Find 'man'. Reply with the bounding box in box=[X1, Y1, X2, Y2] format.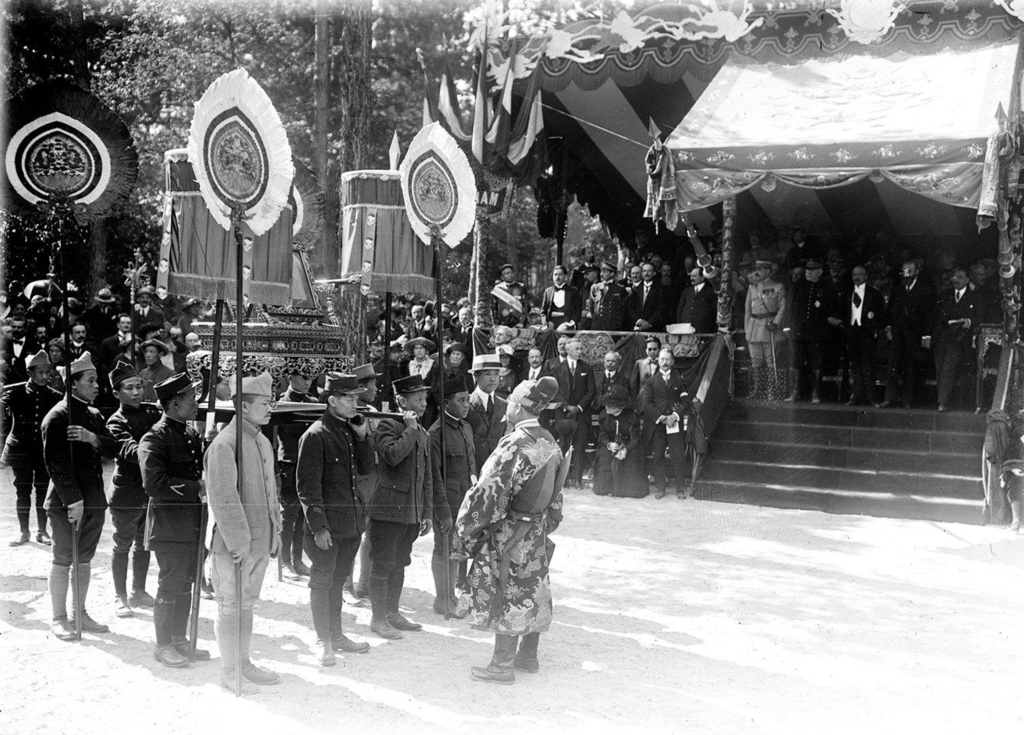
box=[1, 318, 32, 417].
